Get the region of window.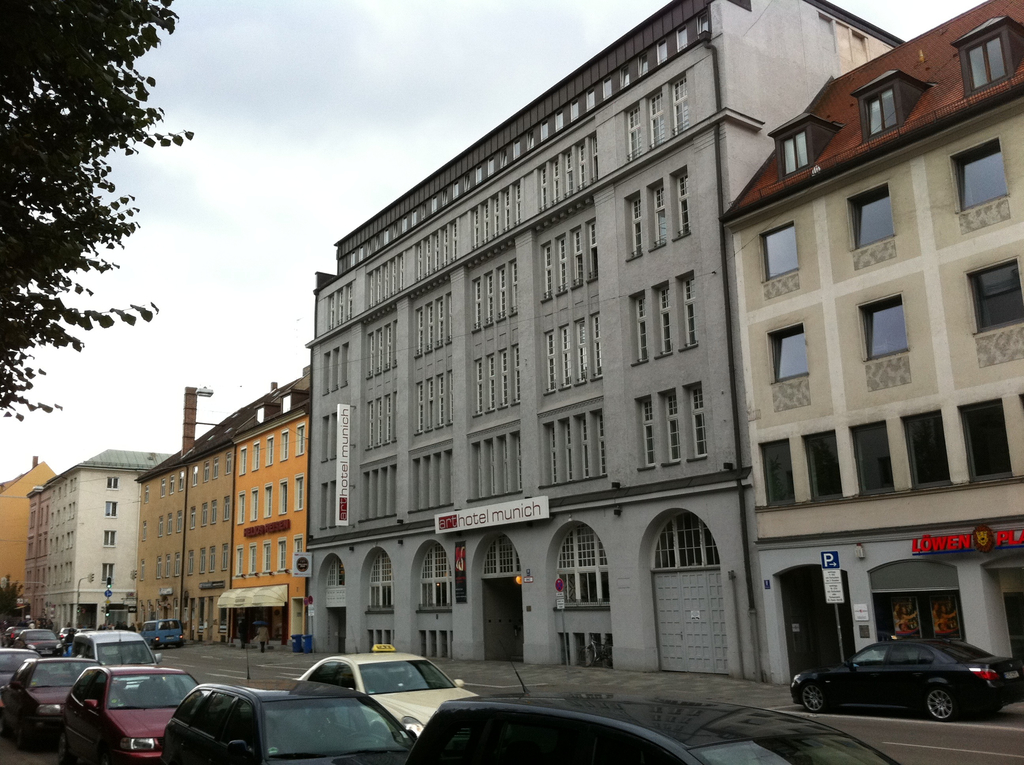
<region>141, 519, 150, 541</region>.
